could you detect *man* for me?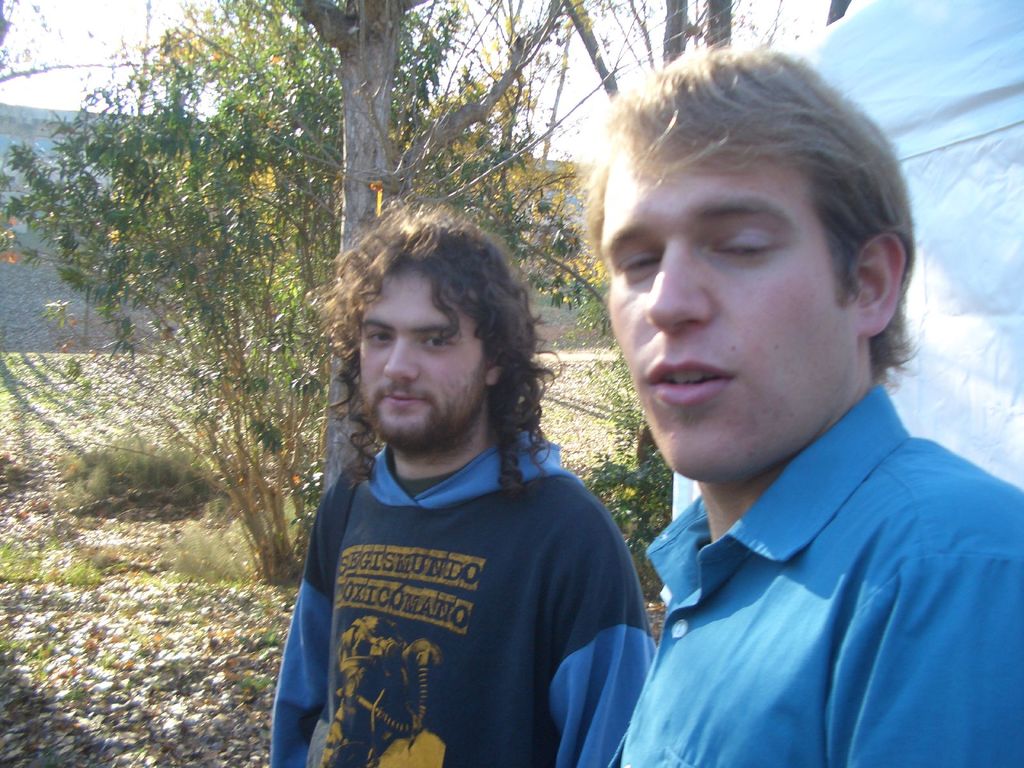
Detection result: 271,208,660,767.
